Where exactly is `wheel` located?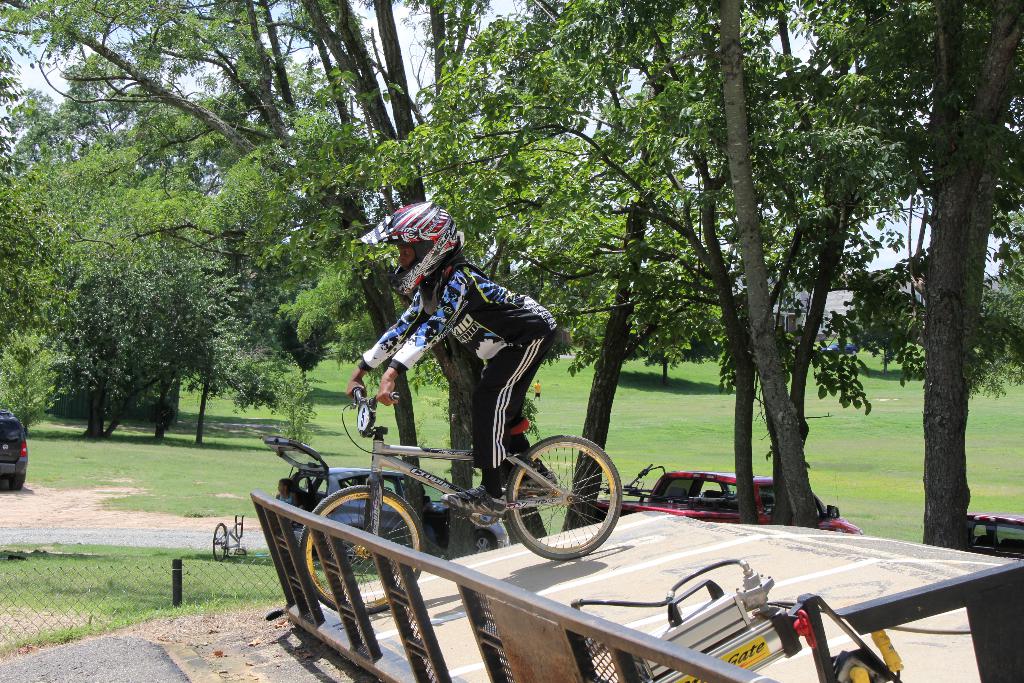
Its bounding box is bbox=[474, 531, 493, 552].
